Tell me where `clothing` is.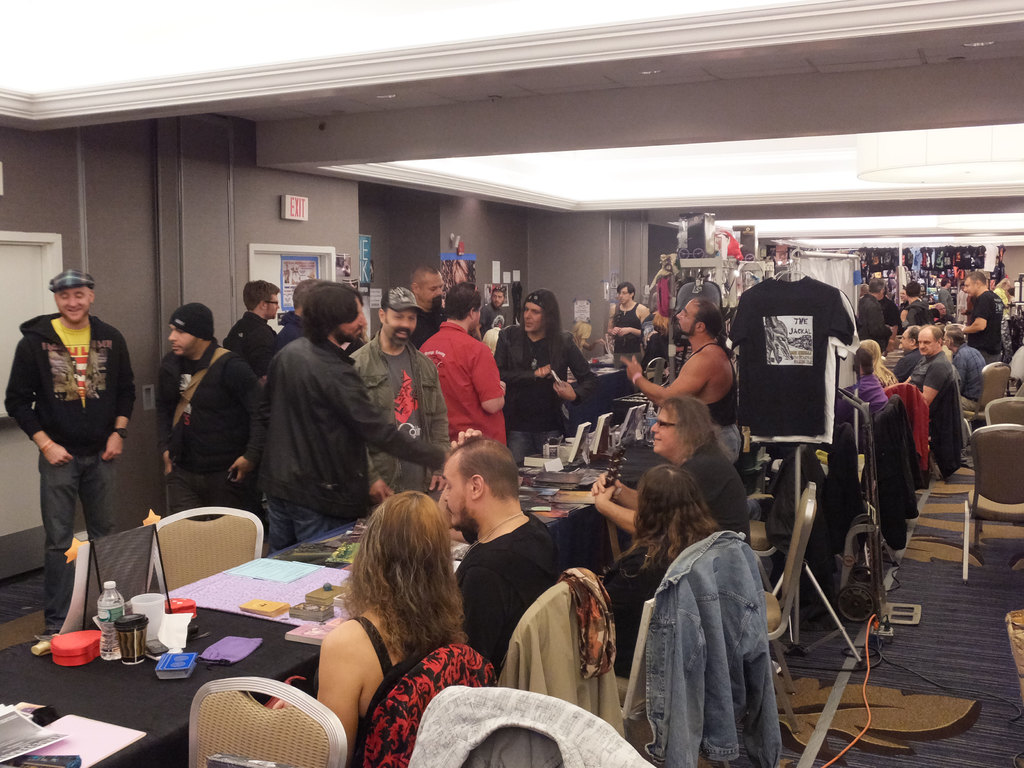
`clothing` is at BBox(455, 509, 559, 681).
